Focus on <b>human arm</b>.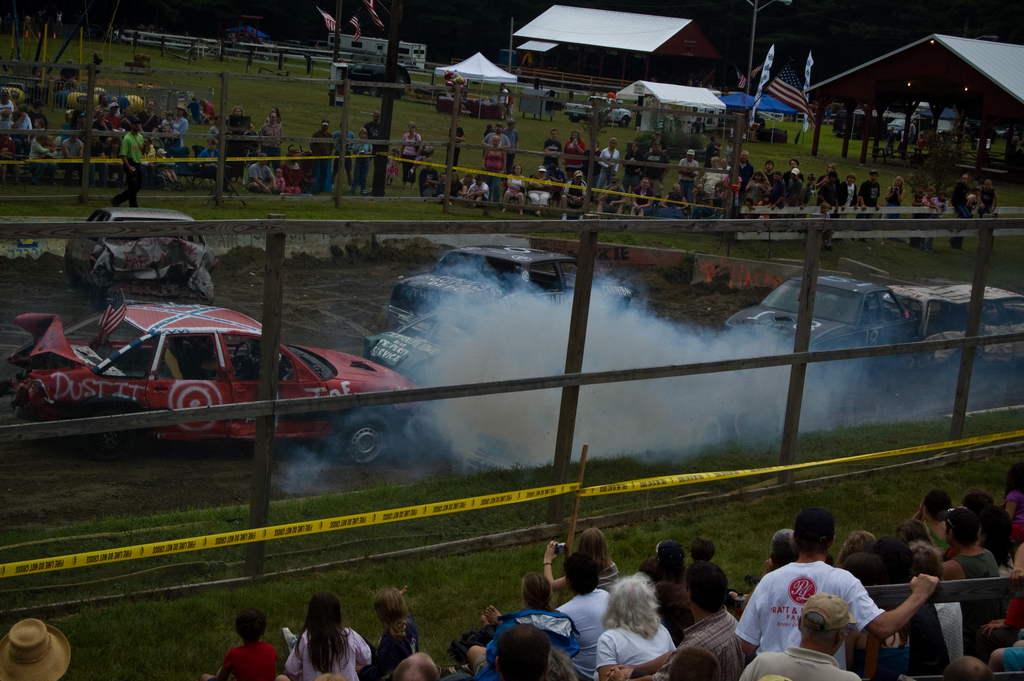
Focused at Rect(714, 140, 722, 151).
